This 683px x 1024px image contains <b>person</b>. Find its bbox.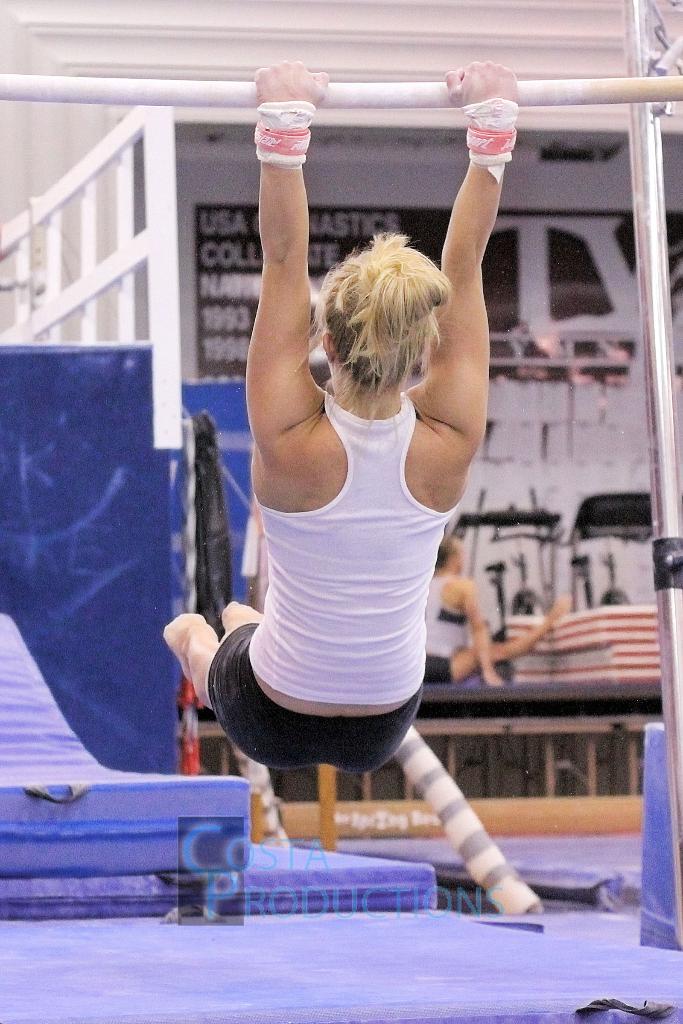
x1=178 y1=97 x2=522 y2=916.
